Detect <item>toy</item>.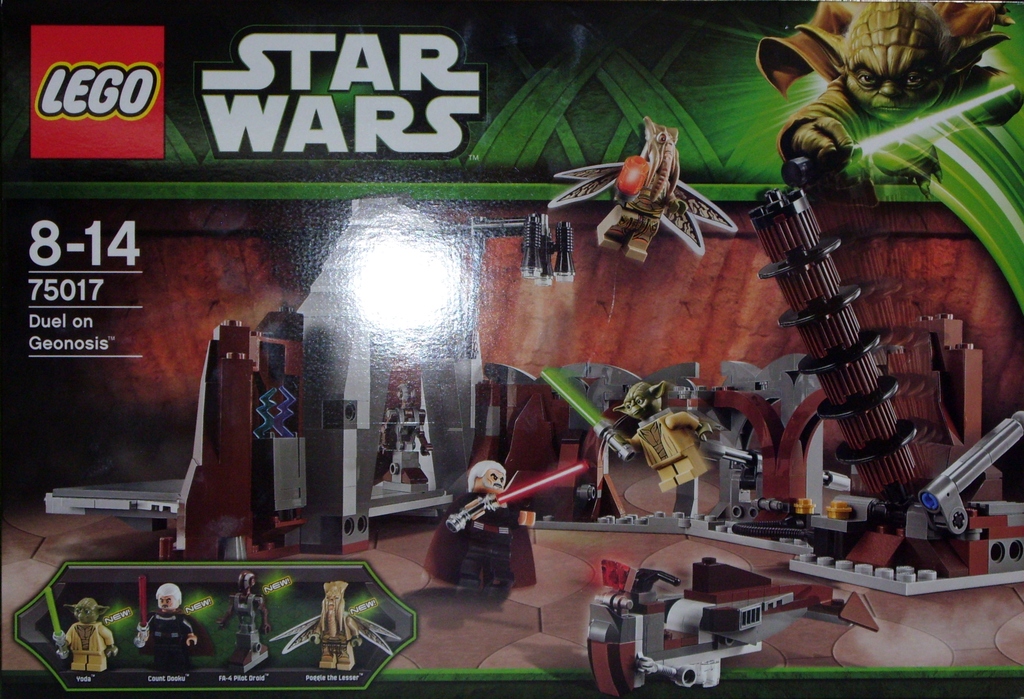
Detected at crop(755, 0, 1023, 207).
